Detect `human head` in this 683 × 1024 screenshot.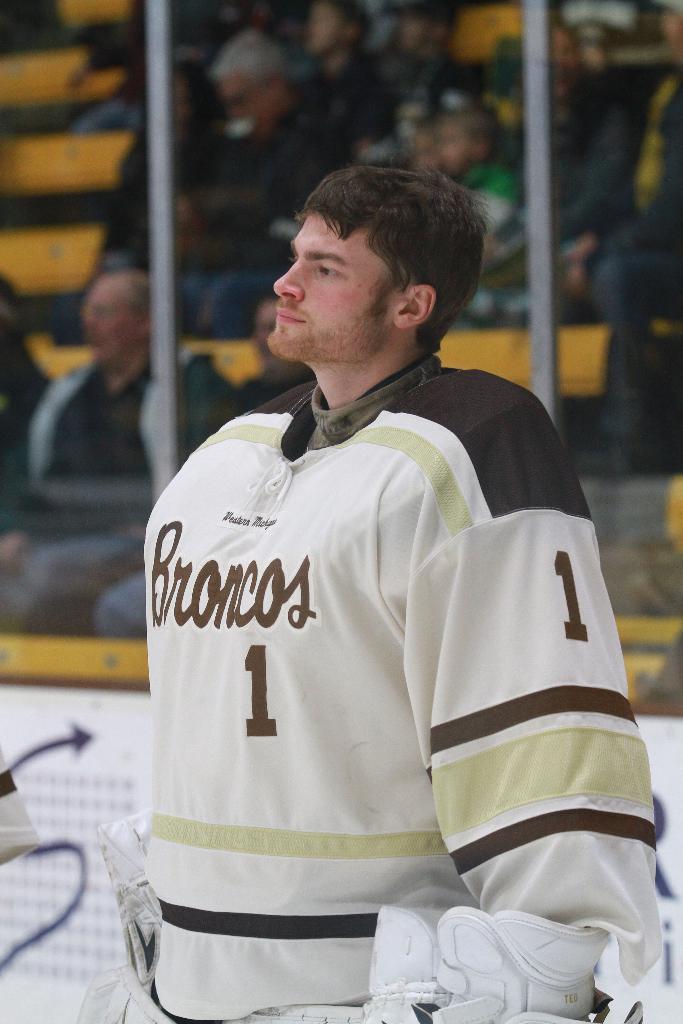
Detection: detection(270, 166, 490, 359).
